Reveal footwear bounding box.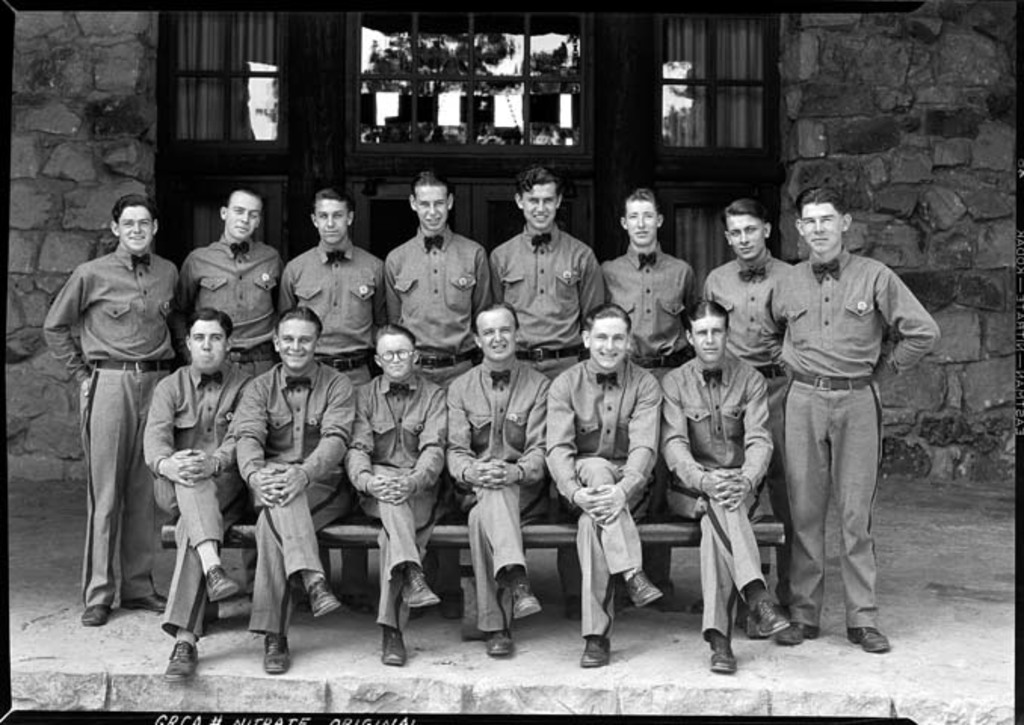
Revealed: x1=343 y1=563 x2=381 y2=606.
